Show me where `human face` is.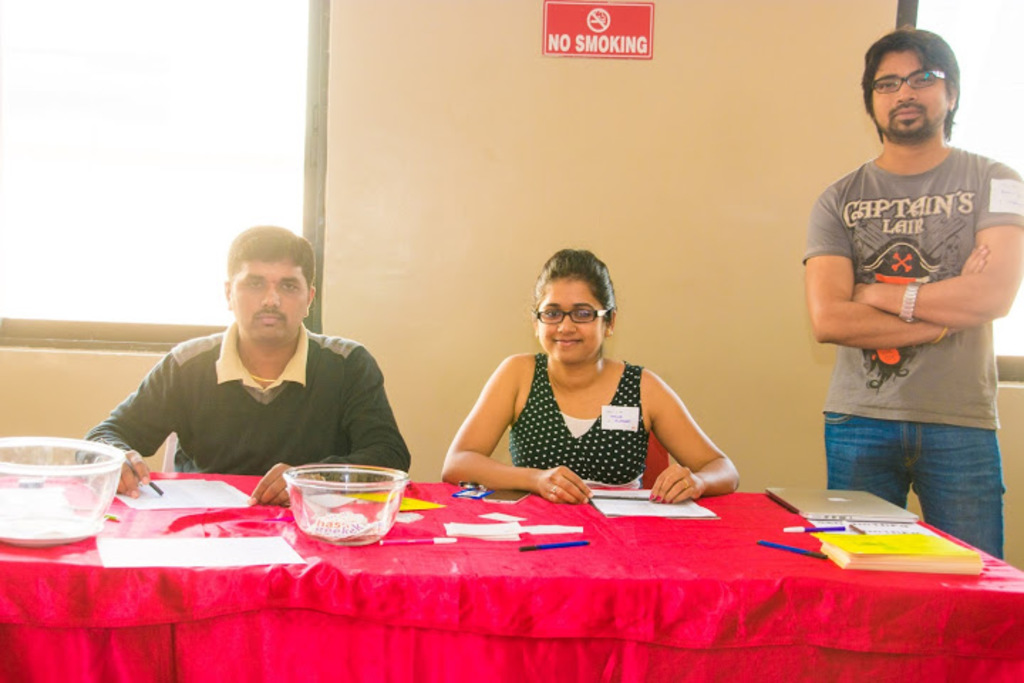
`human face` is at bbox=[229, 259, 310, 344].
